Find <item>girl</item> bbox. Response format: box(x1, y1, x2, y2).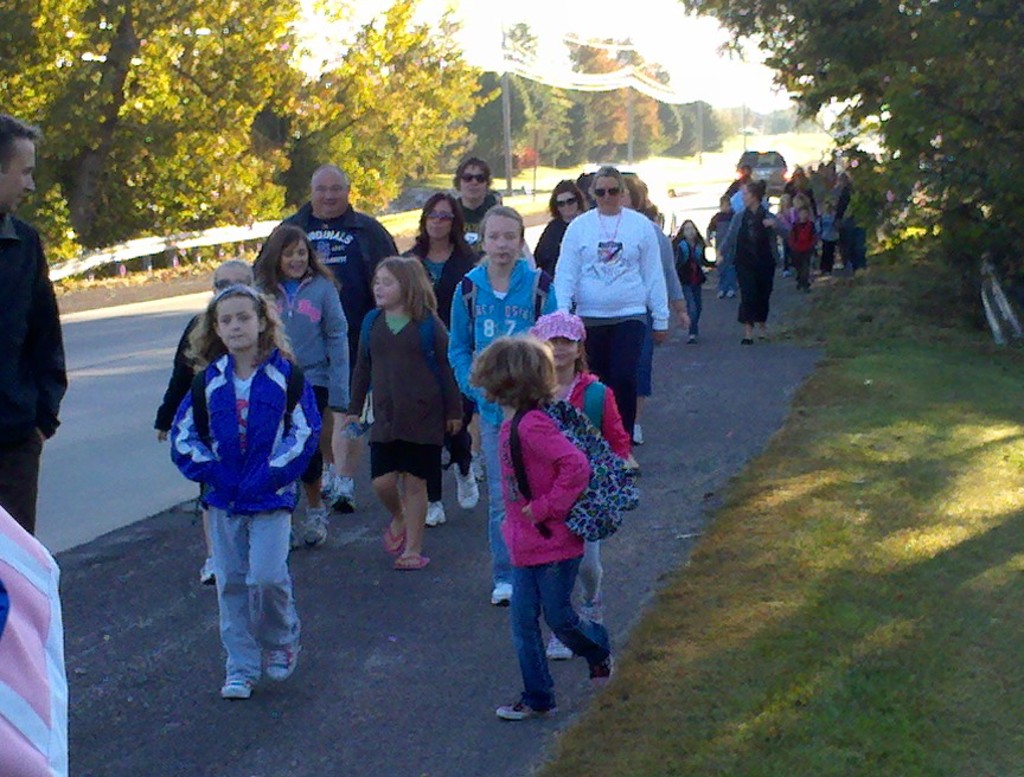
box(255, 223, 352, 547).
